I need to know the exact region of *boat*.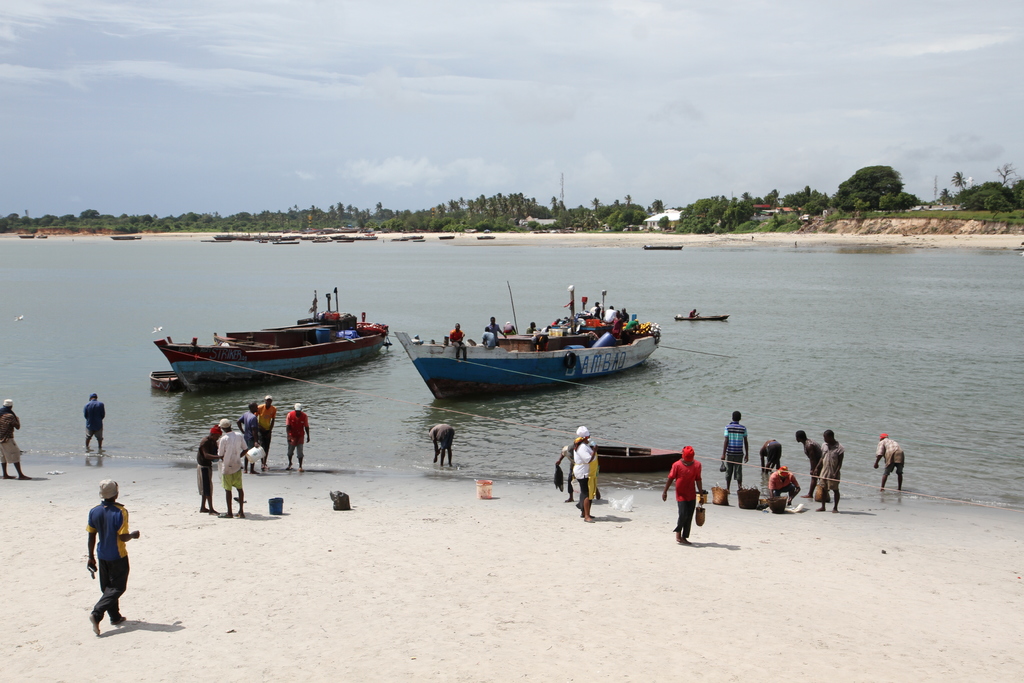
Region: 154/374/181/389.
